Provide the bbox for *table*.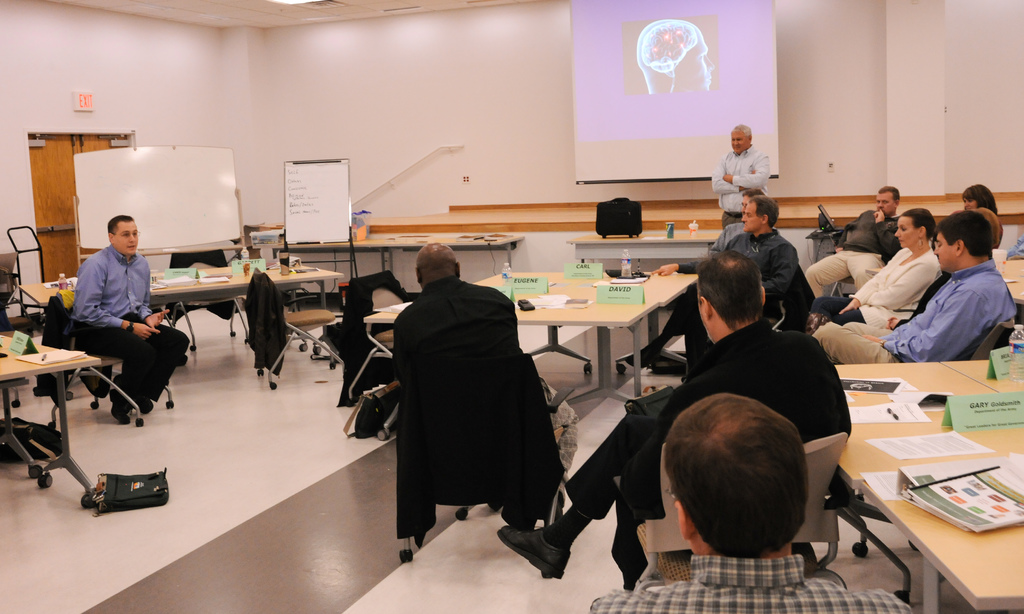
x1=364 y1=305 x2=412 y2=436.
